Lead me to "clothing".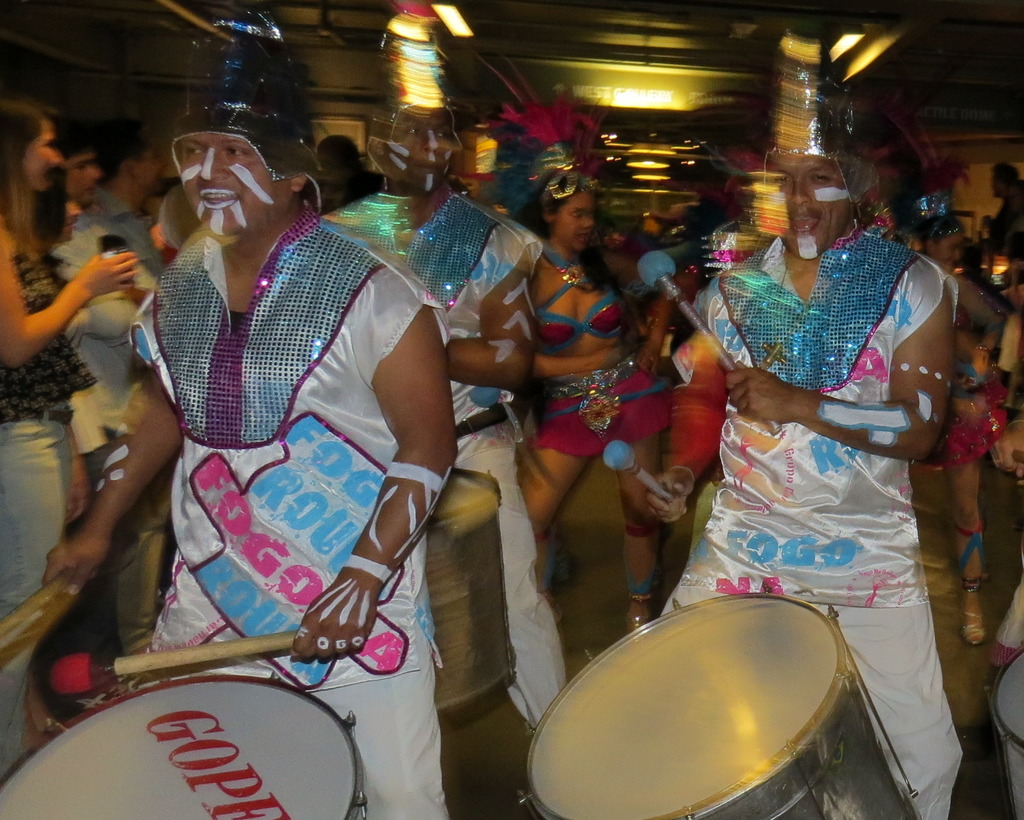
Lead to {"x1": 121, "y1": 201, "x2": 450, "y2": 819}.
